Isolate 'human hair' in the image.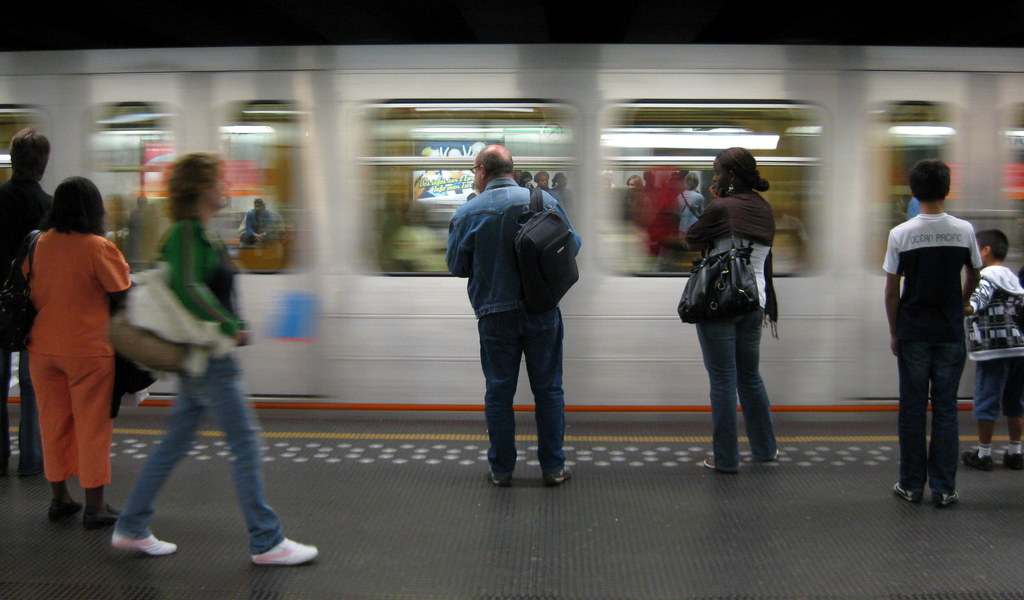
Isolated region: <region>9, 125, 52, 176</region>.
